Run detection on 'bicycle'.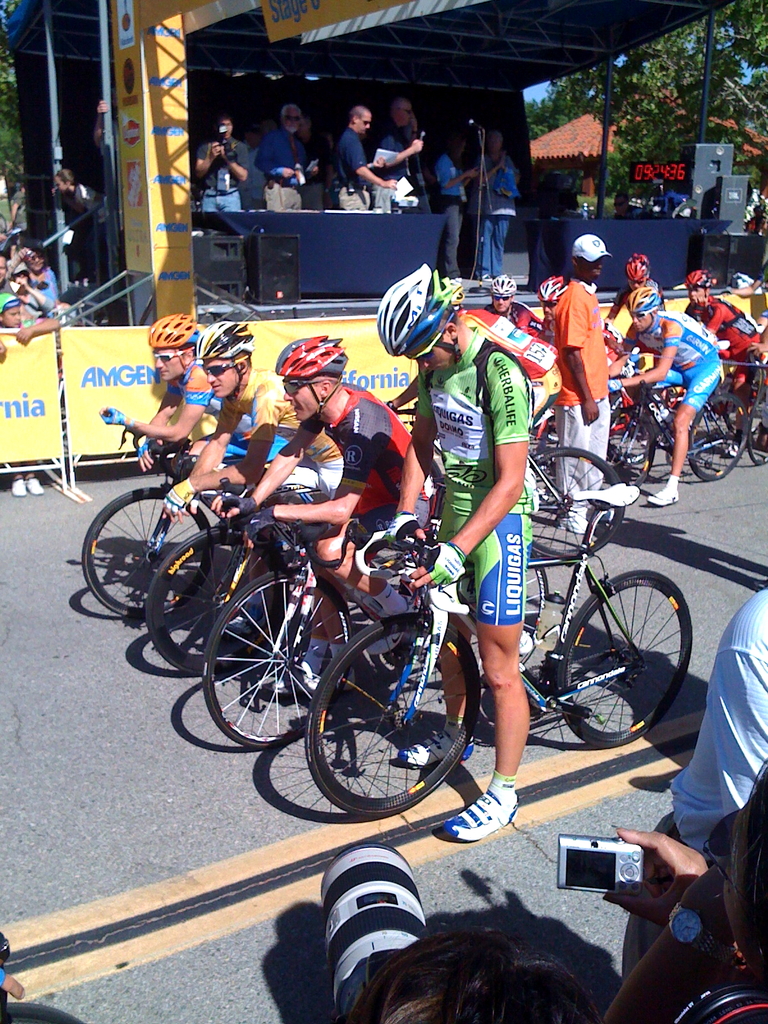
Result: {"x1": 302, "y1": 483, "x2": 696, "y2": 821}.
